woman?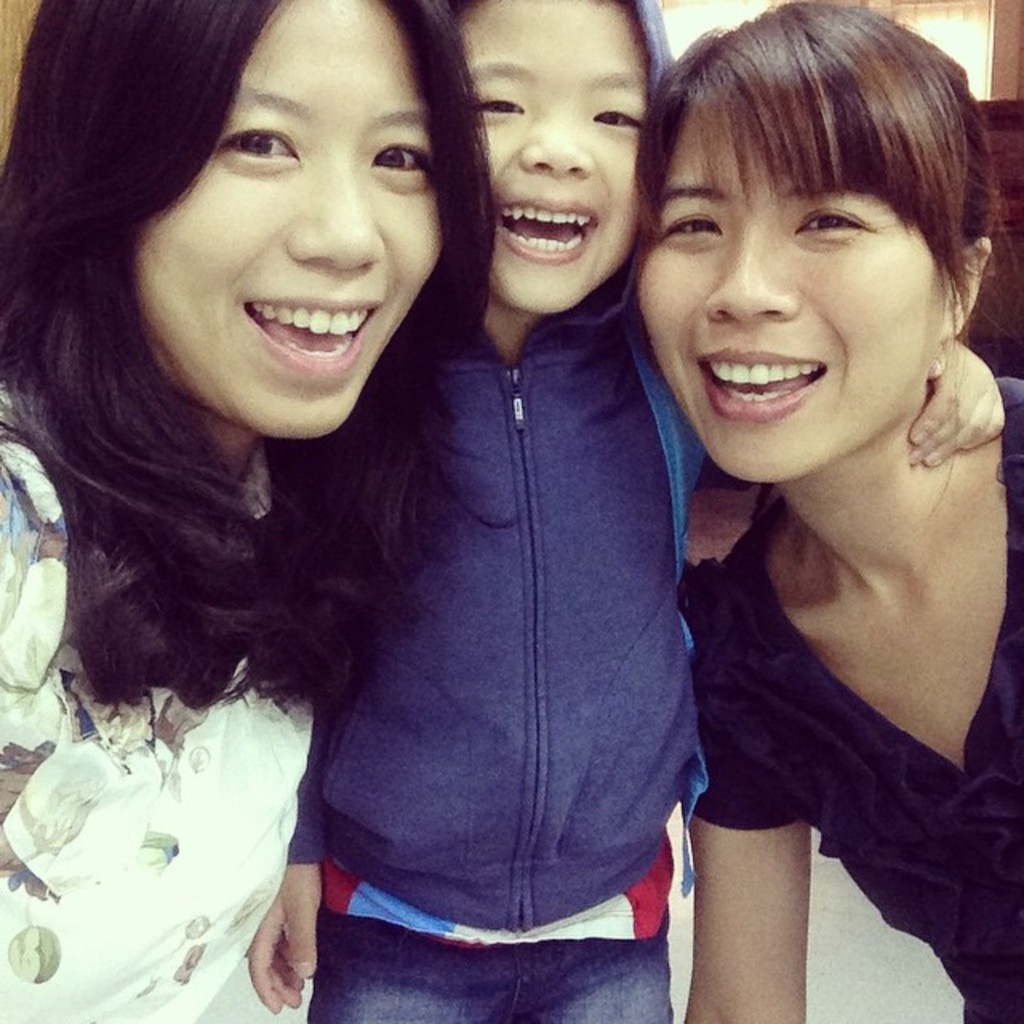
detection(0, 0, 486, 1022)
